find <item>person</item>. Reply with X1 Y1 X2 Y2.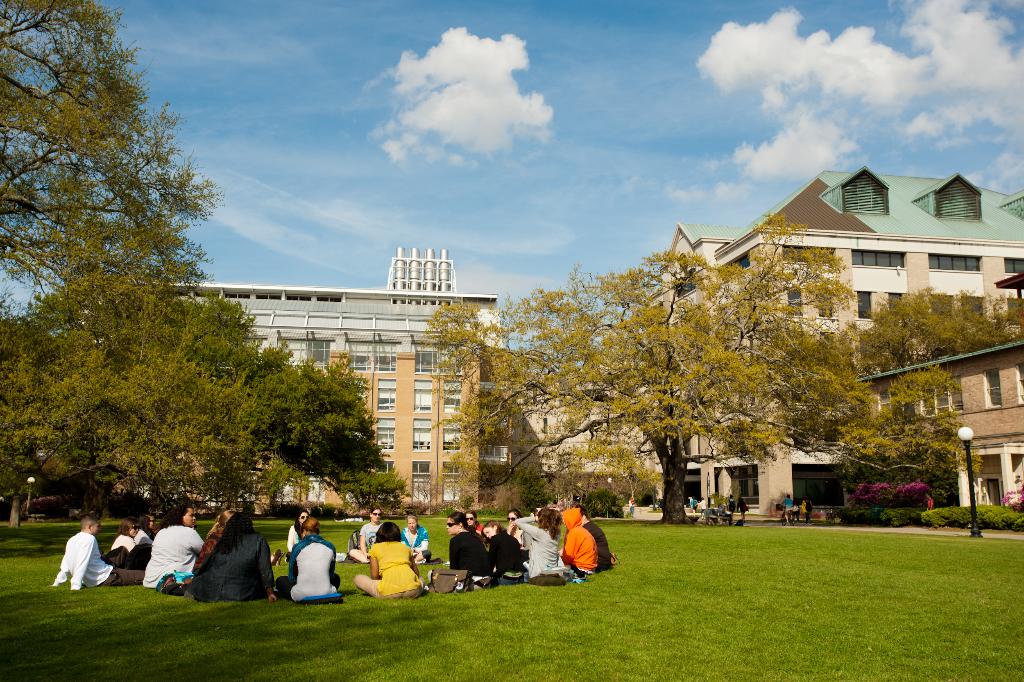
135 509 160 549.
